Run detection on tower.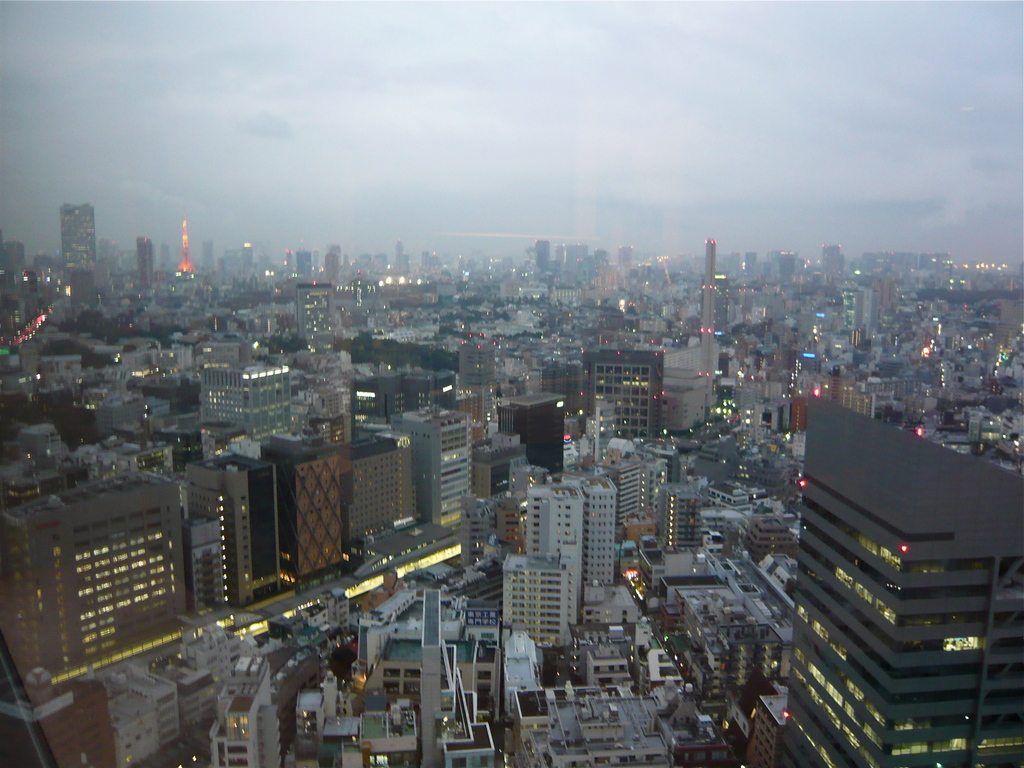
Result: bbox=[502, 557, 561, 643].
